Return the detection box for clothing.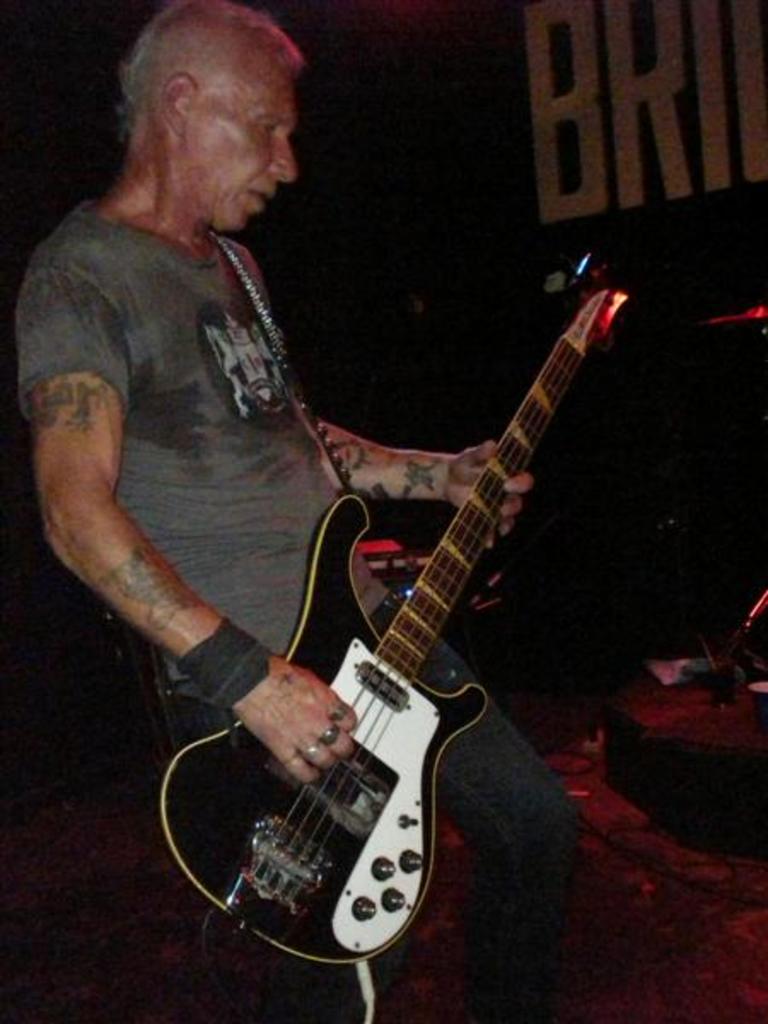
{"left": 17, "top": 191, "right": 594, "bottom": 1007}.
